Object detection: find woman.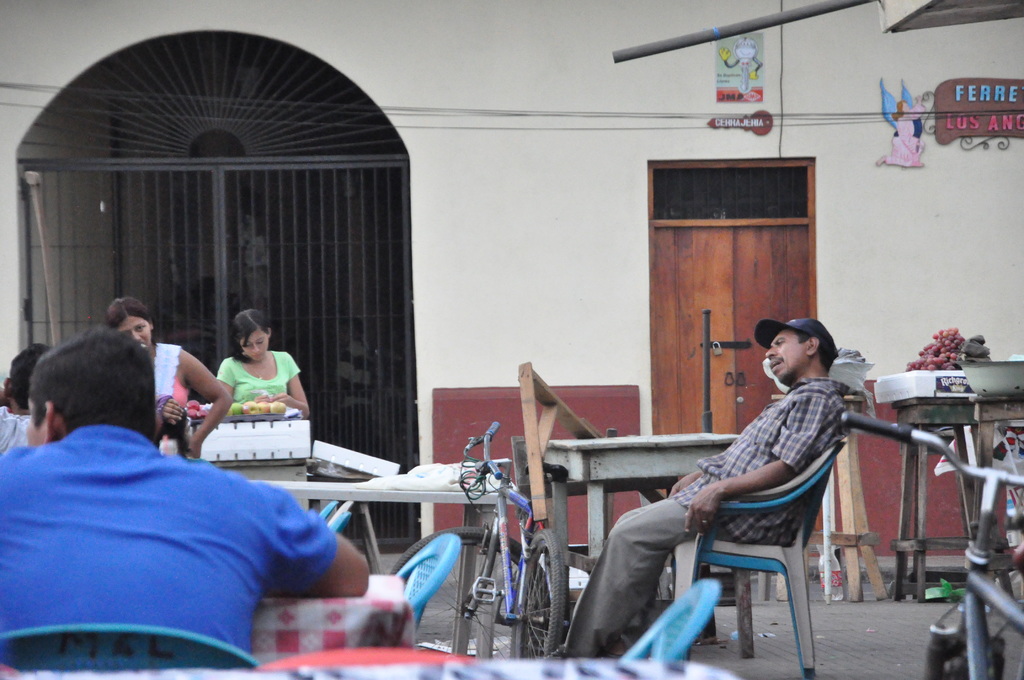
{"left": 173, "top": 314, "right": 303, "bottom": 454}.
